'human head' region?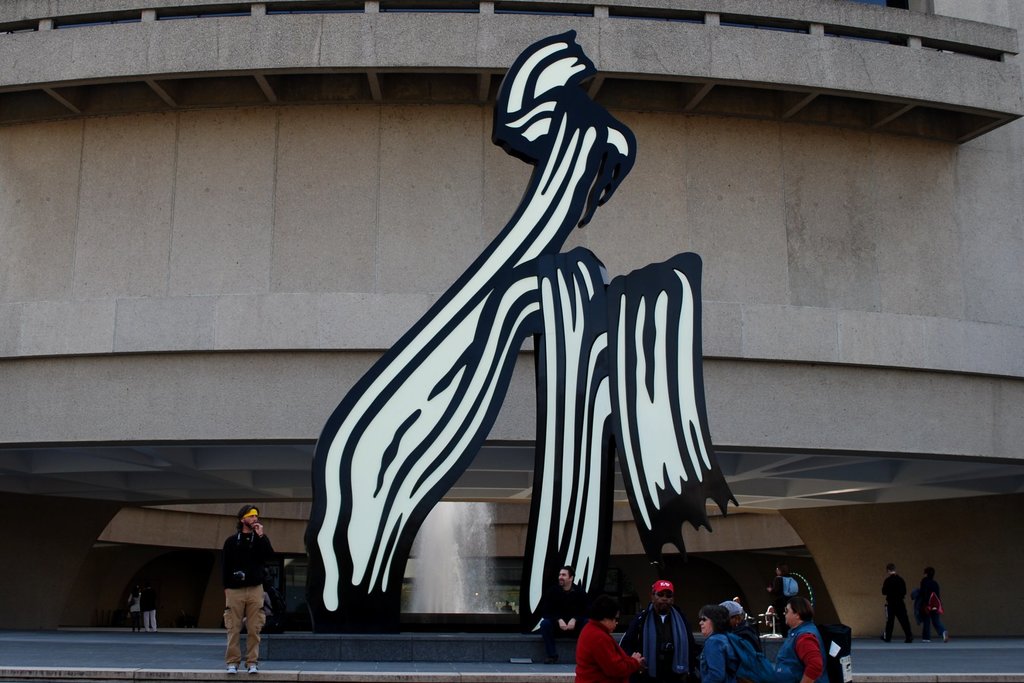
{"left": 721, "top": 600, "right": 742, "bottom": 623}
